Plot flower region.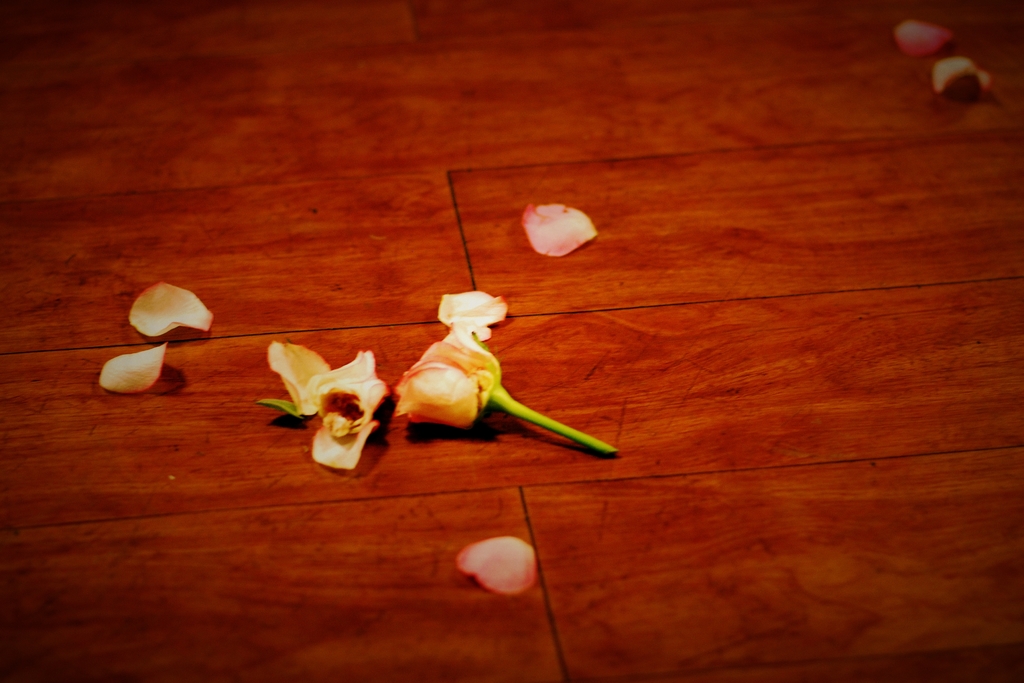
Plotted at box=[386, 310, 585, 451].
